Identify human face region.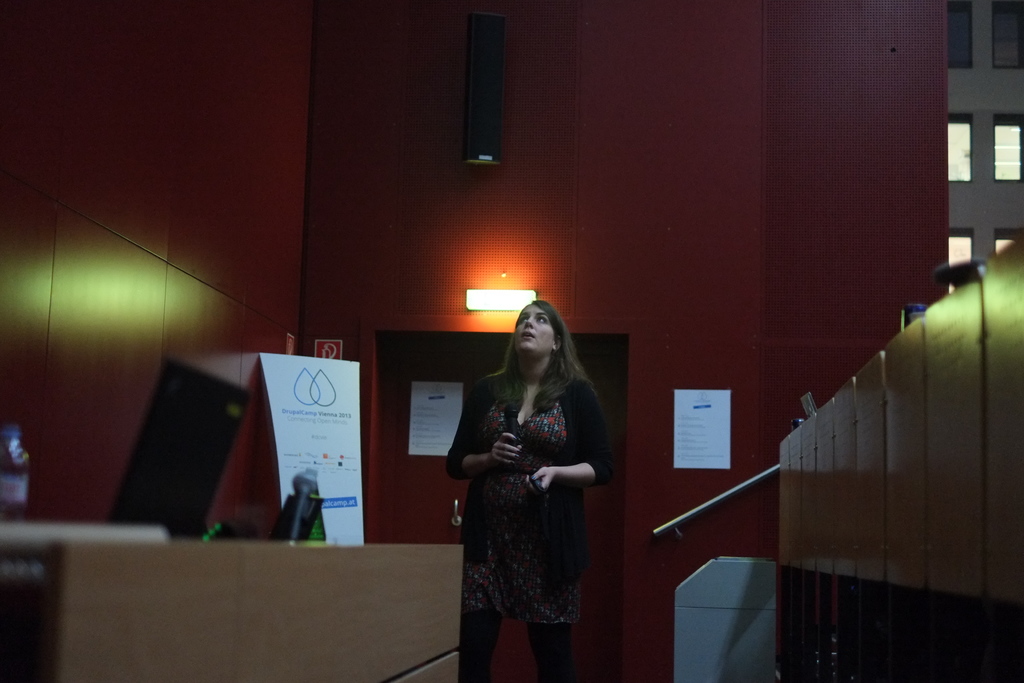
Region: [517, 302, 546, 353].
